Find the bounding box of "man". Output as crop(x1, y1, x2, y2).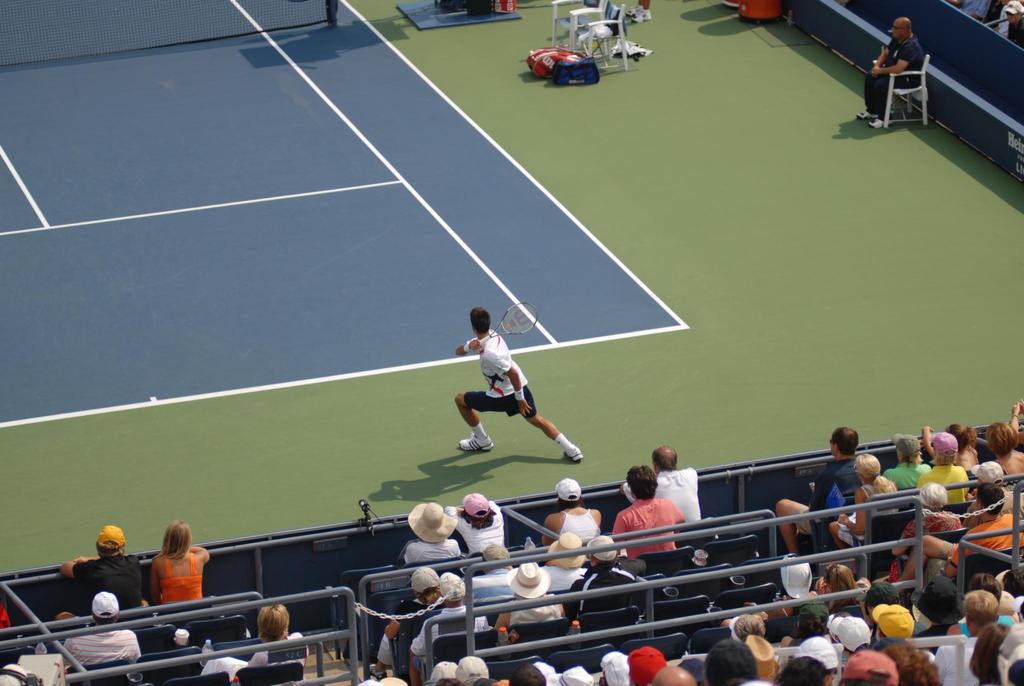
crop(772, 426, 862, 556).
